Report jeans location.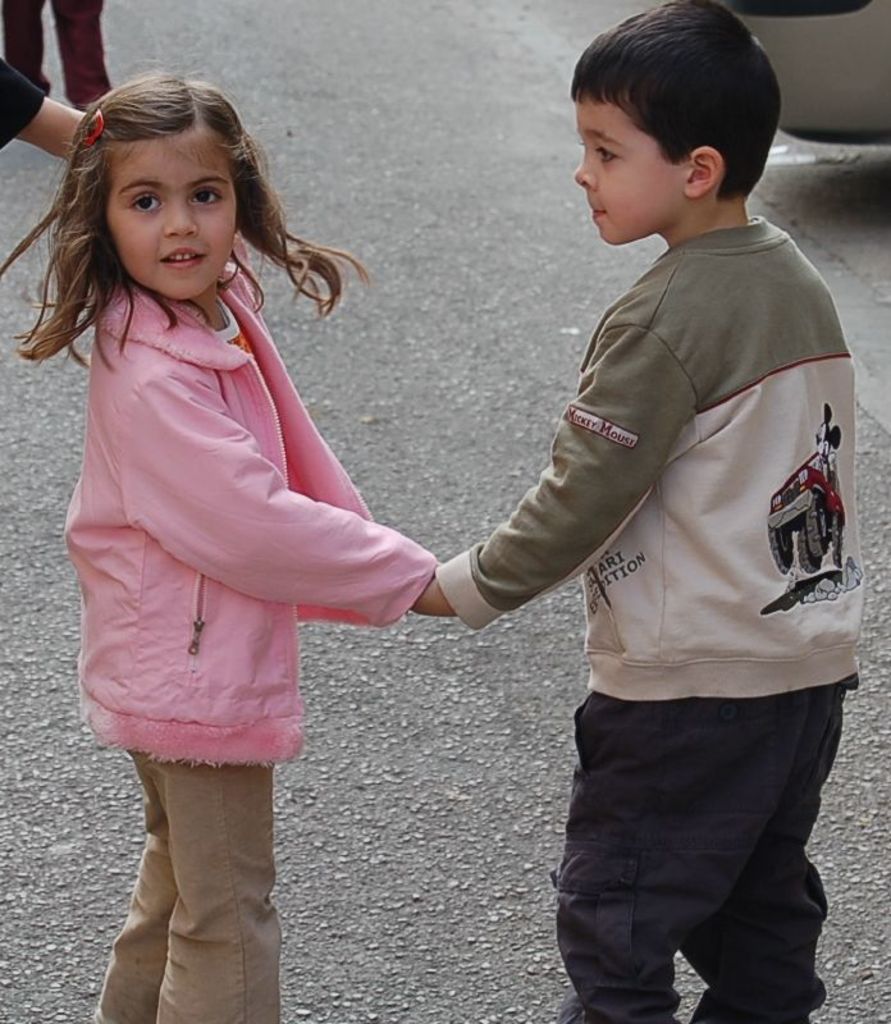
Report: detection(543, 712, 839, 1023).
